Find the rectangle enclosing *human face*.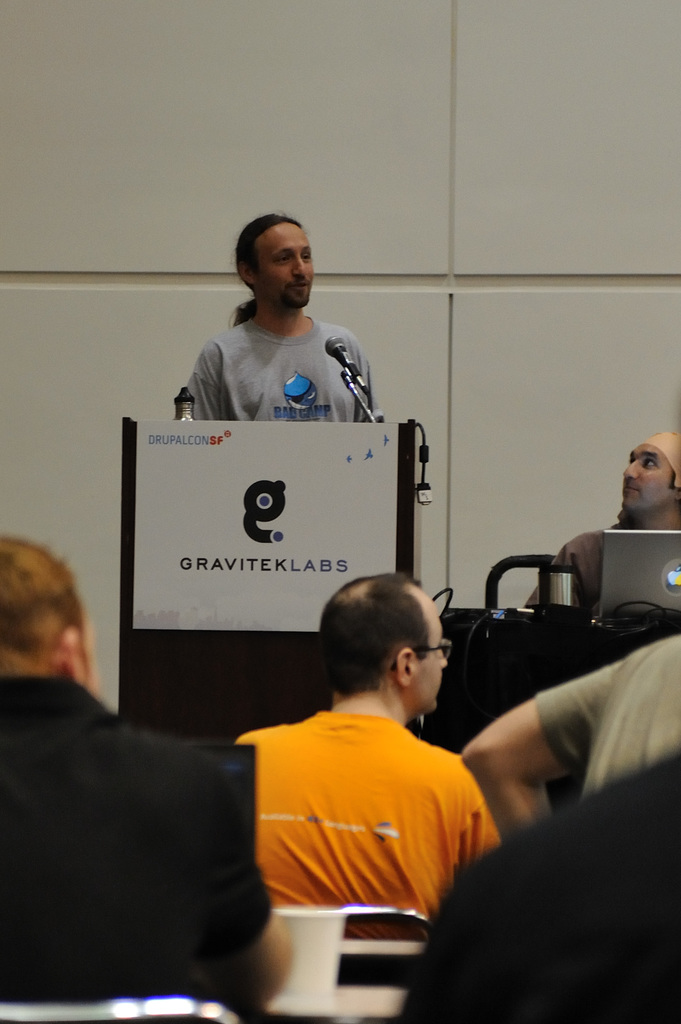
pyautogui.locateOnScreen(413, 596, 453, 711).
